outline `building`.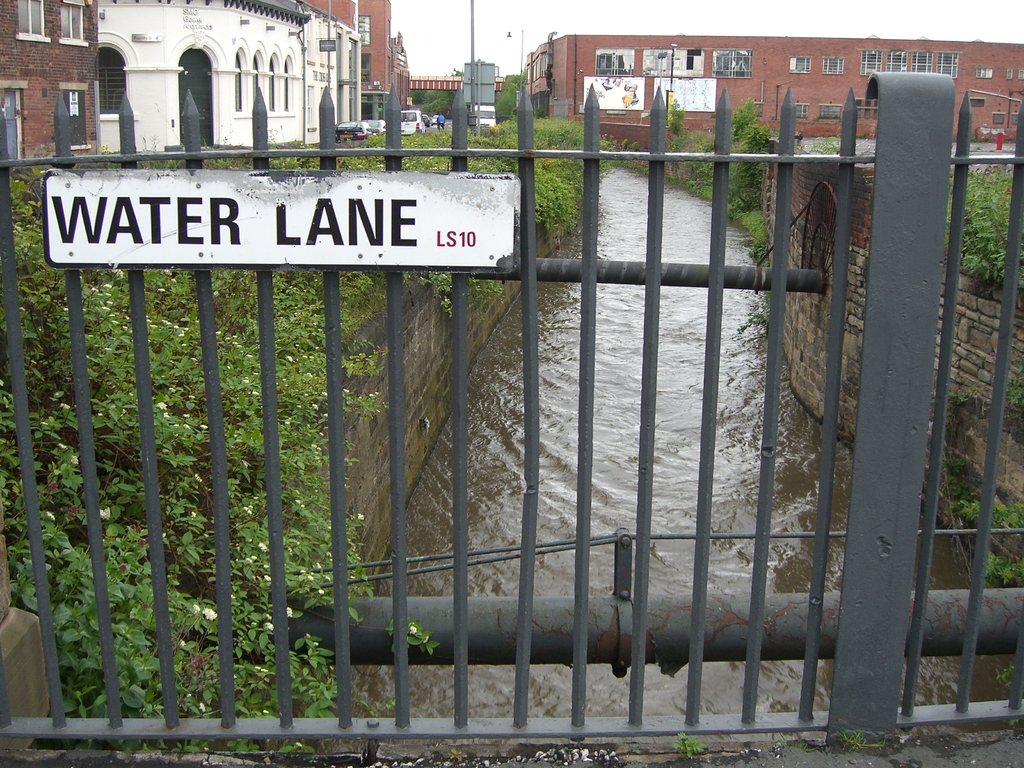
Outline: <box>0,0,1023,166</box>.
